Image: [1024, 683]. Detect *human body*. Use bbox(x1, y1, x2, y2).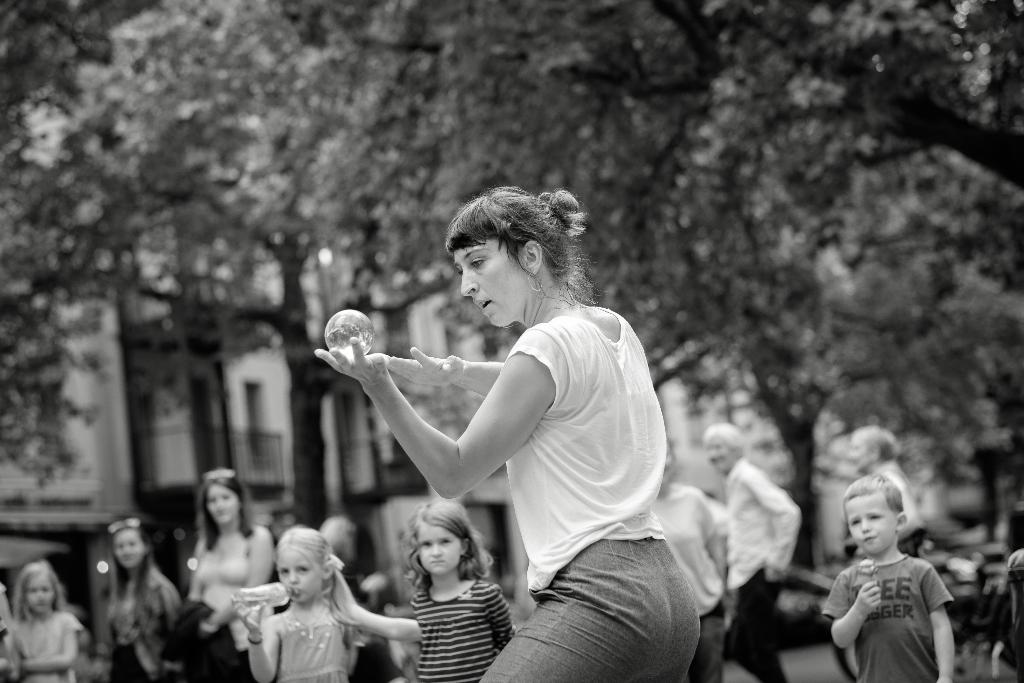
bbox(817, 483, 964, 682).
